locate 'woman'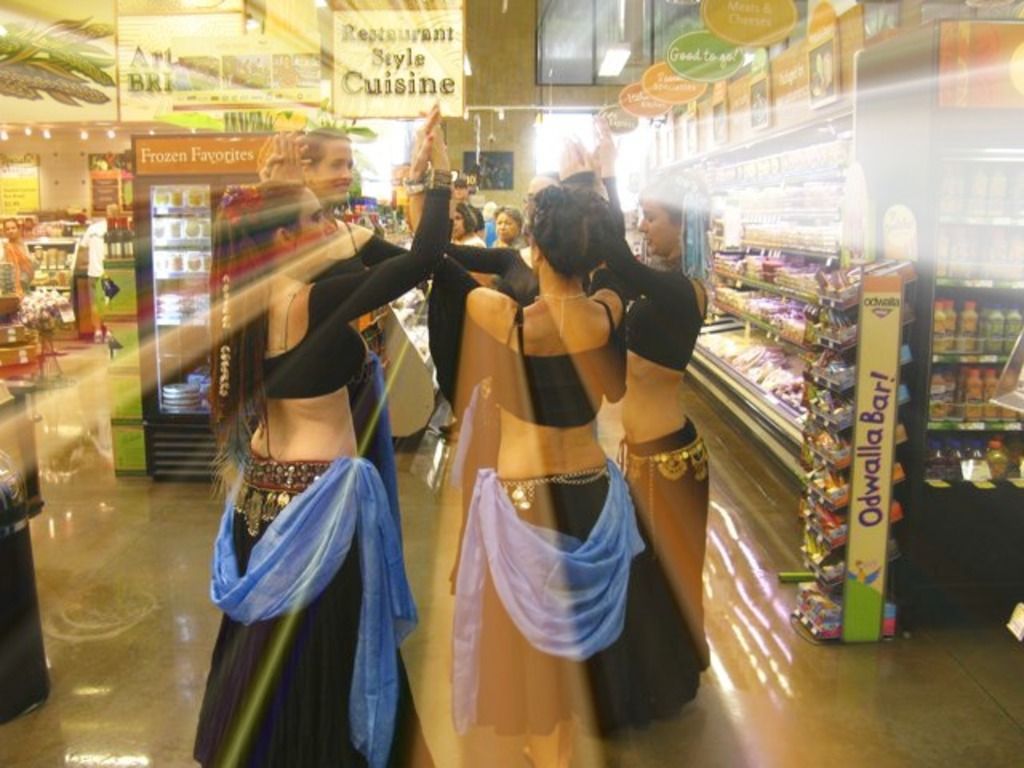
Rect(0, 213, 42, 299)
